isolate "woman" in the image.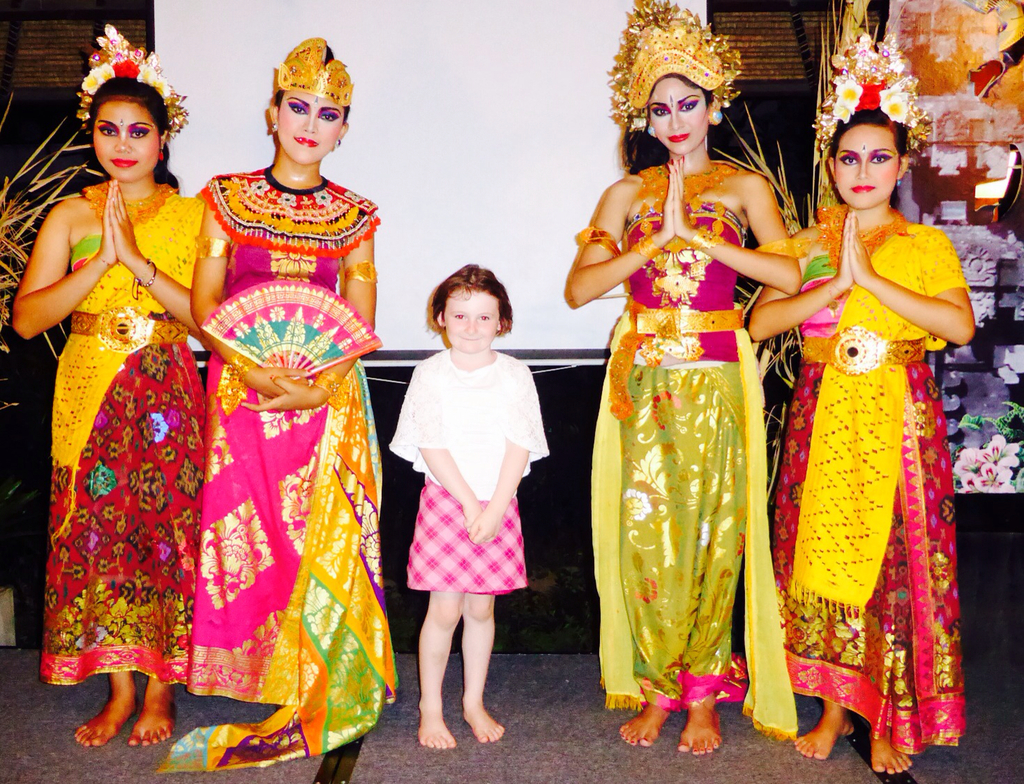
Isolated region: <box>19,45,222,741</box>.
